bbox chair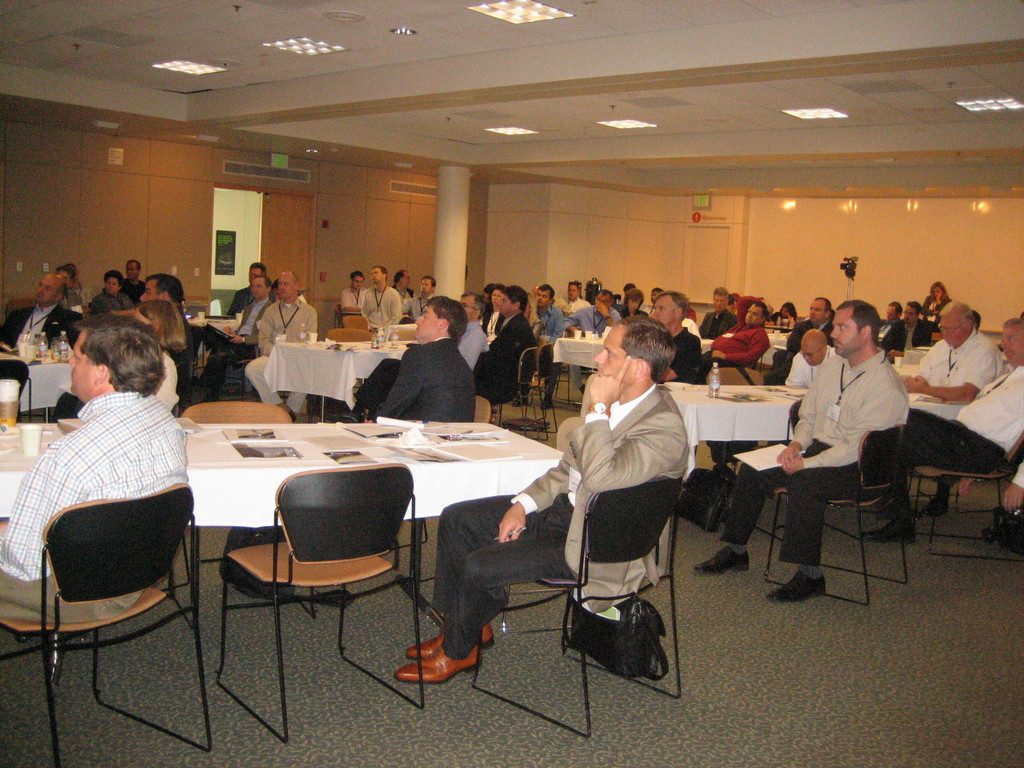
[392,394,494,577]
